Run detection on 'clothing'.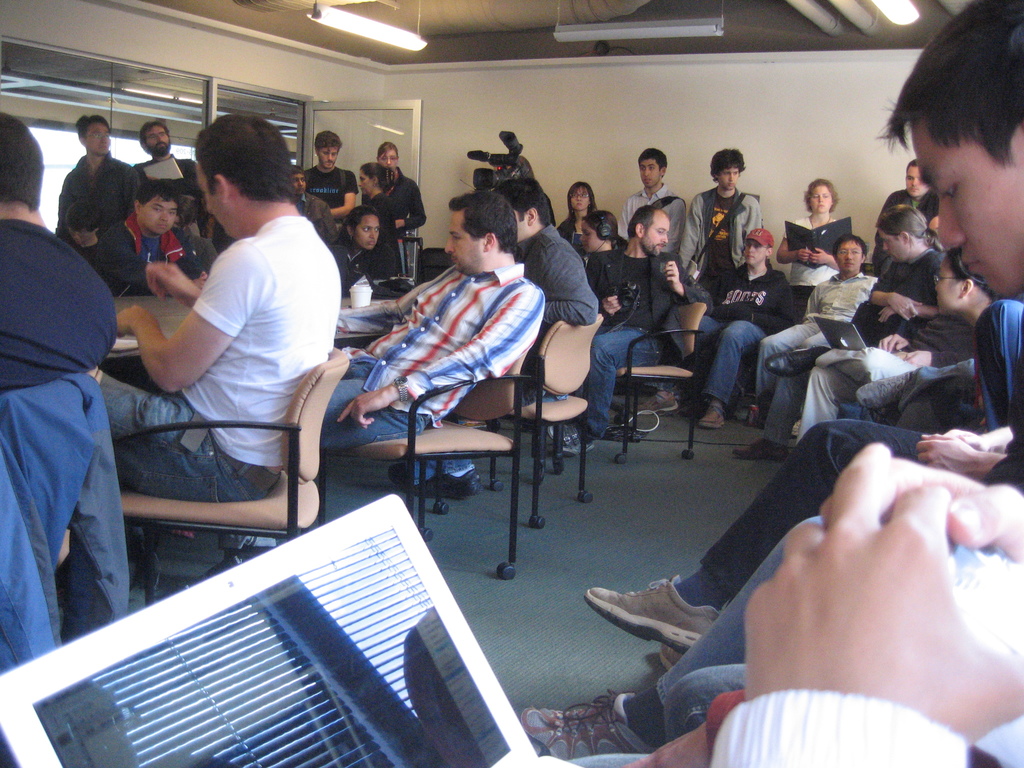
Result: 754, 266, 885, 396.
